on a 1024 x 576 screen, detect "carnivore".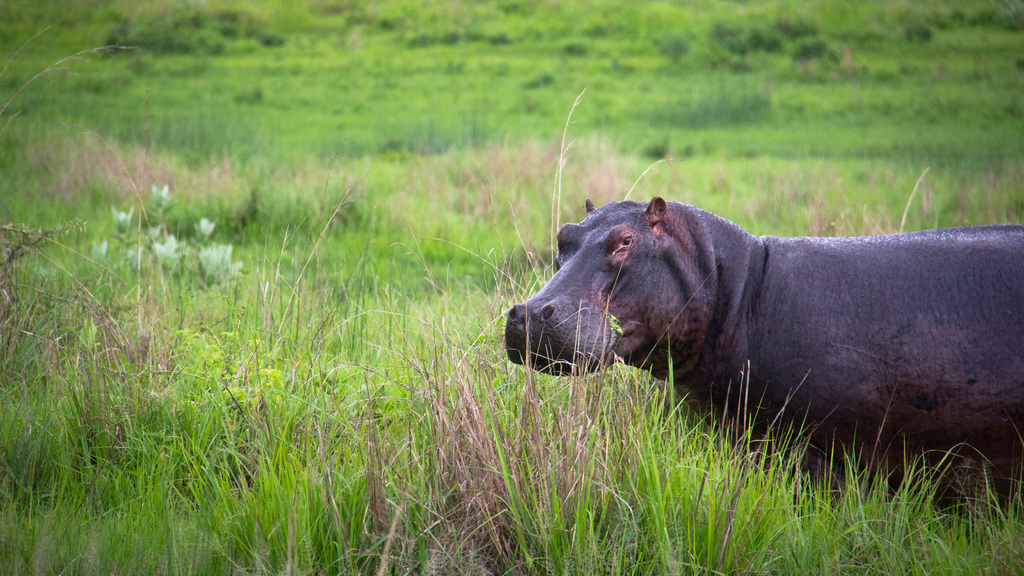
x1=501 y1=183 x2=1022 y2=508.
